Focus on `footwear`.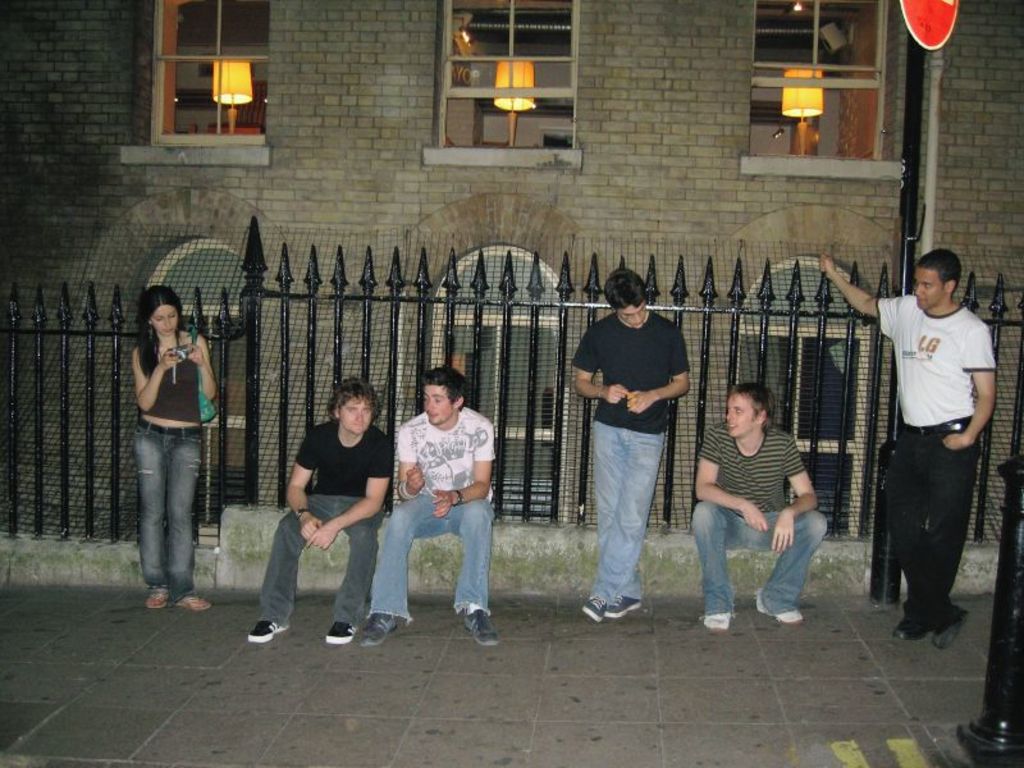
Focused at region(750, 588, 803, 626).
